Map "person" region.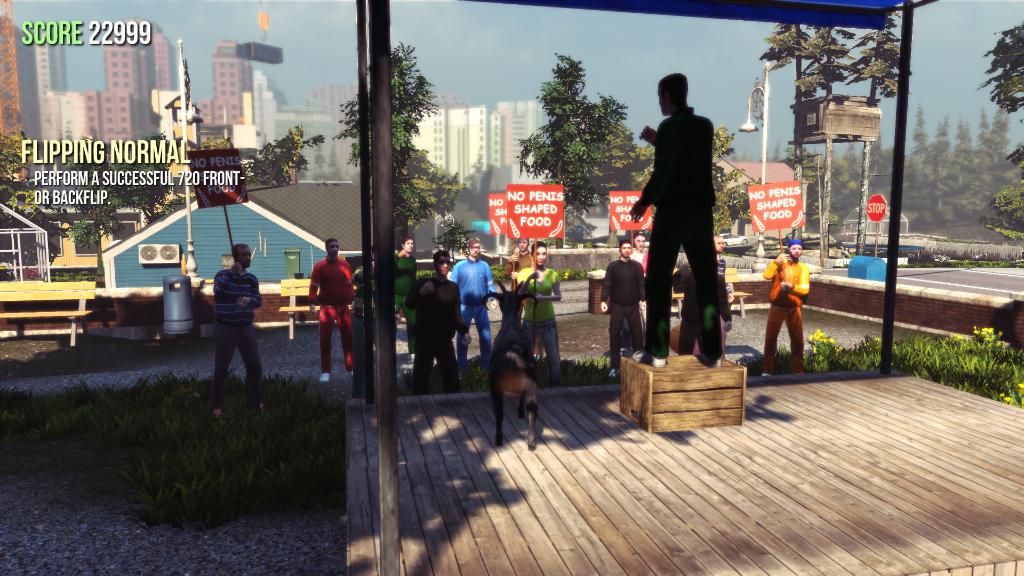
Mapped to region(218, 242, 260, 385).
